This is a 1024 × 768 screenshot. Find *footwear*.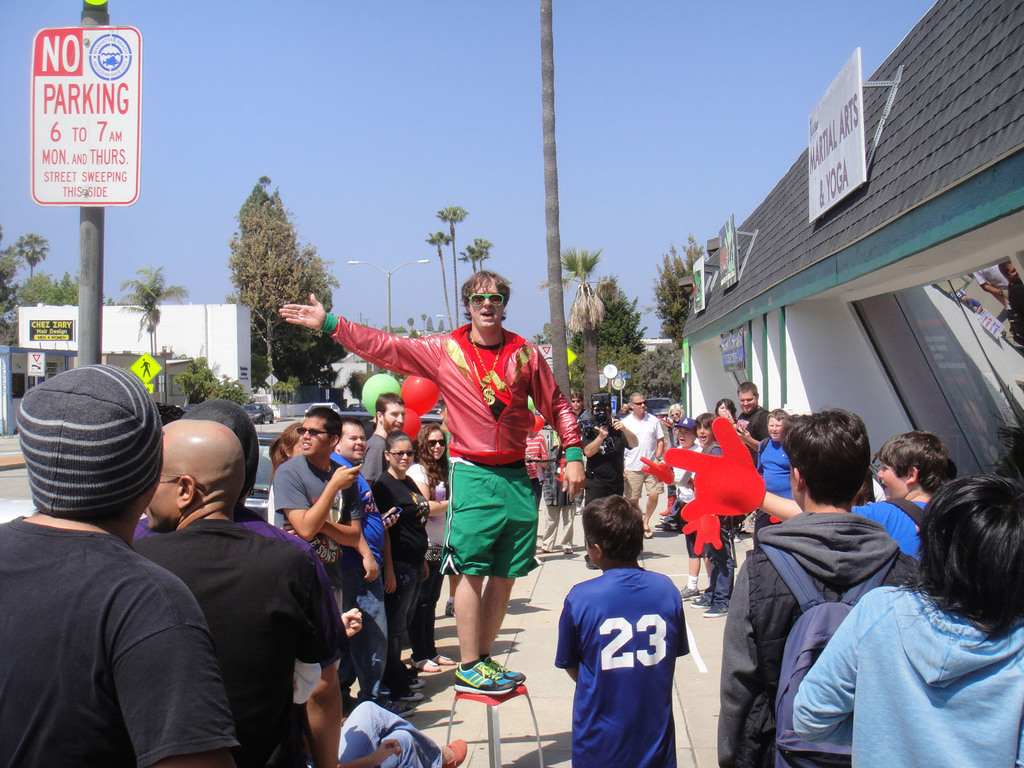
Bounding box: (404, 689, 420, 699).
